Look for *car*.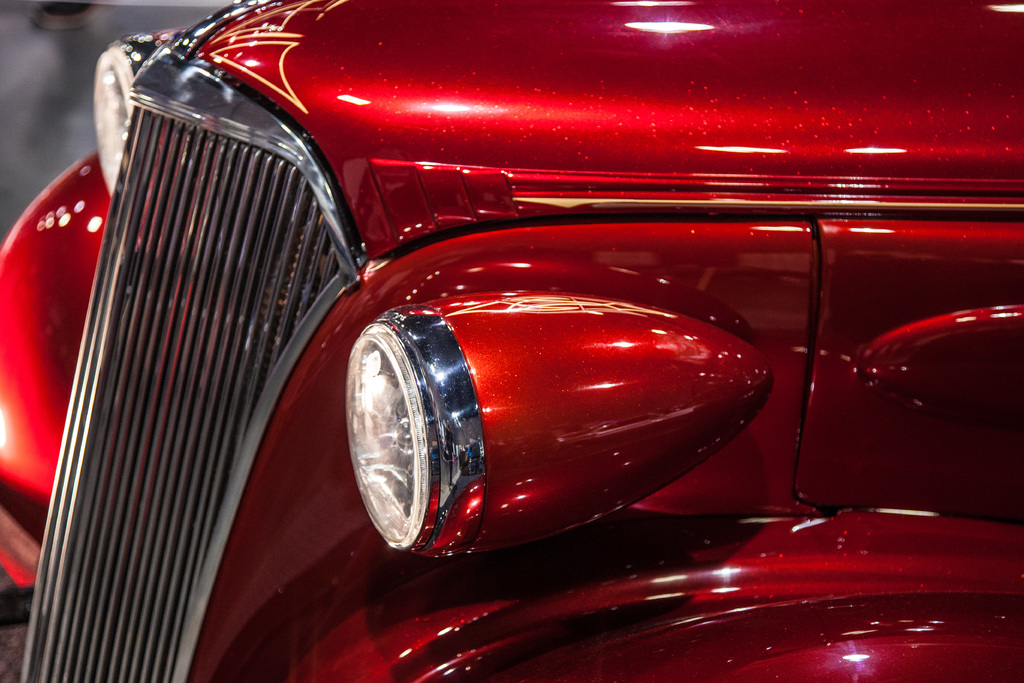
Found: BBox(0, 0, 1023, 682).
